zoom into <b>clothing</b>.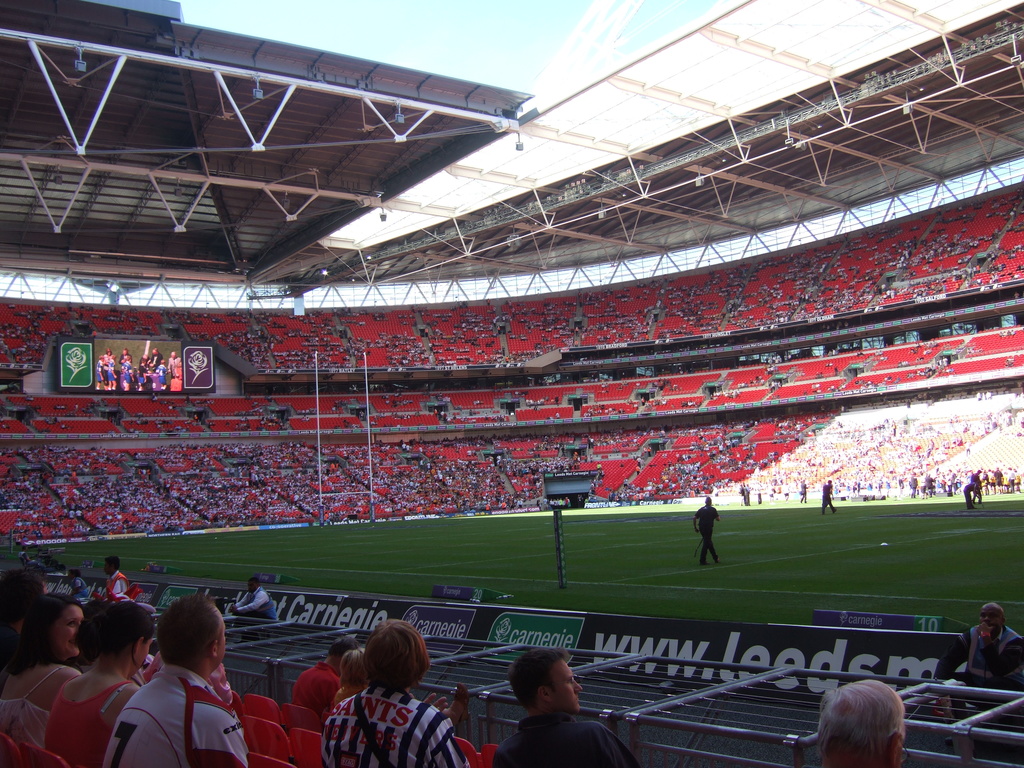
Zoom target: l=159, t=364, r=167, b=383.
